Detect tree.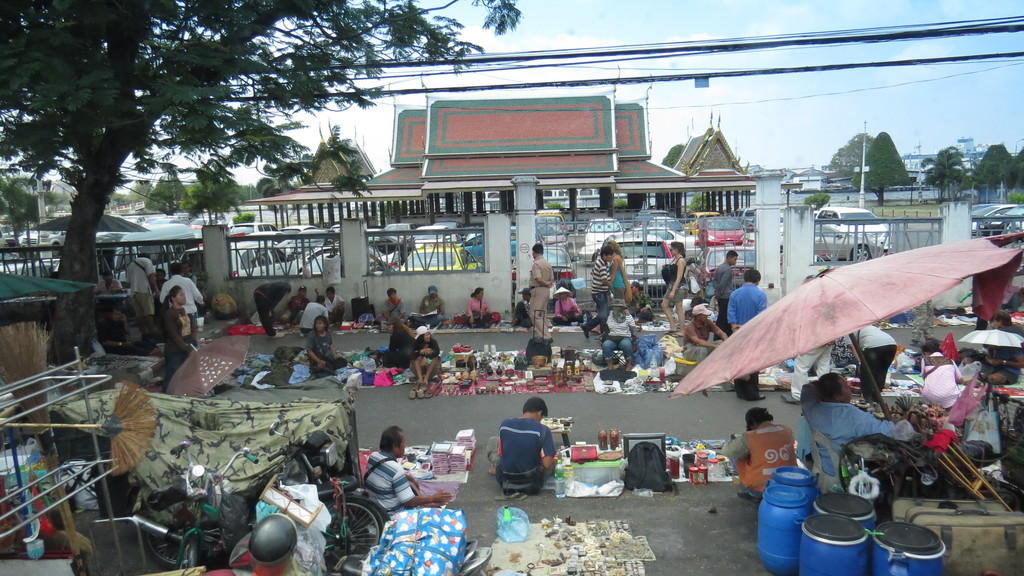
Detected at Rect(1008, 143, 1023, 191).
